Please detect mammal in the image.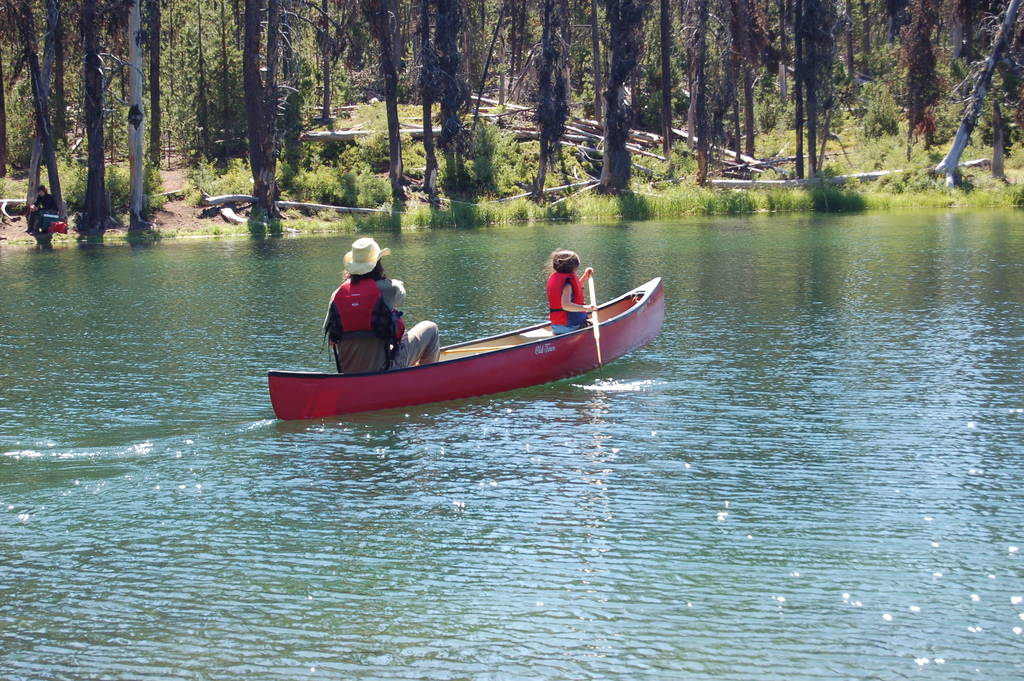
x1=541, y1=247, x2=598, y2=334.
